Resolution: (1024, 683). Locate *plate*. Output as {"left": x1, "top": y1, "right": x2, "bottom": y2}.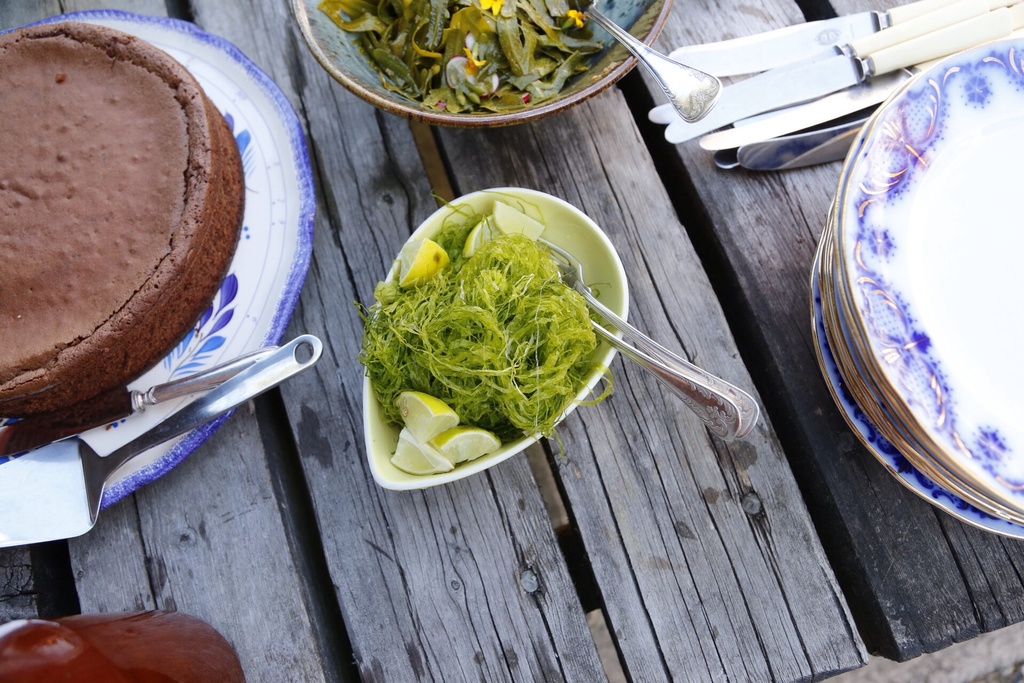
{"left": 0, "top": 4, "right": 316, "bottom": 504}.
